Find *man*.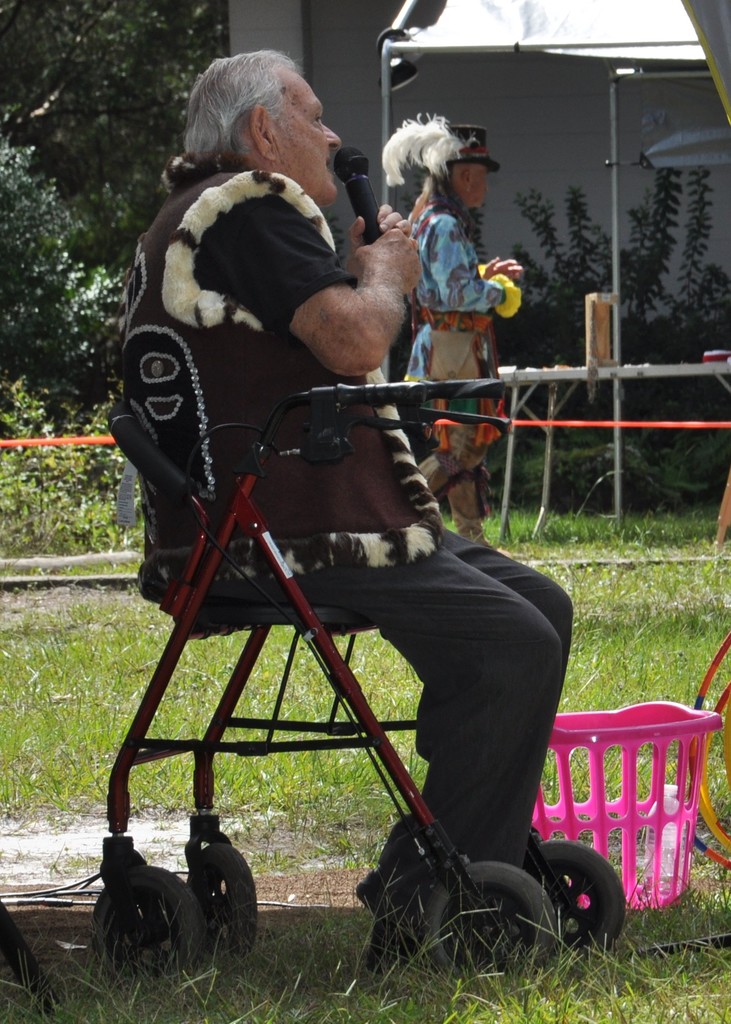
box=[103, 230, 584, 963].
